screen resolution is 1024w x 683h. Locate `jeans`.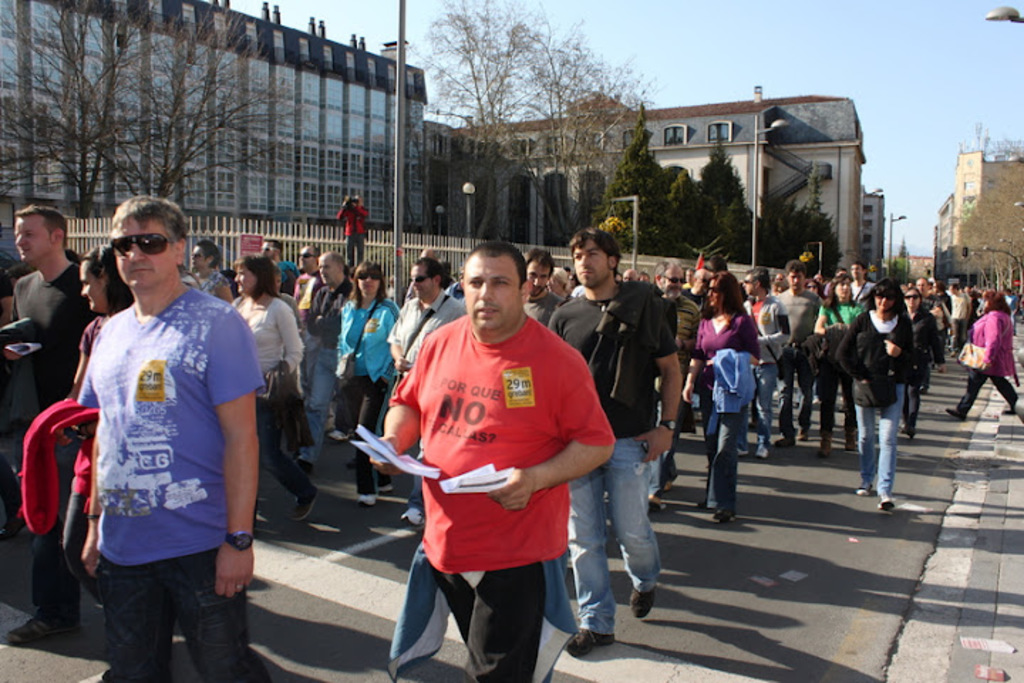
Rect(260, 400, 316, 497).
